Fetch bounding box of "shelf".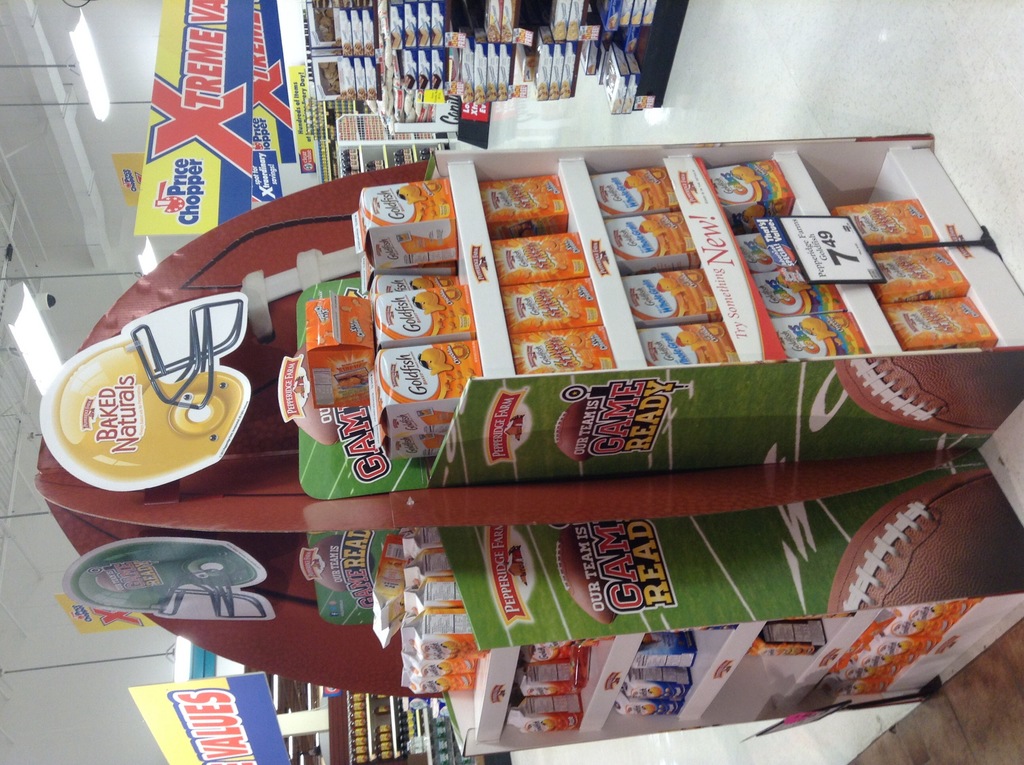
Bbox: x1=312 y1=0 x2=691 y2=111.
